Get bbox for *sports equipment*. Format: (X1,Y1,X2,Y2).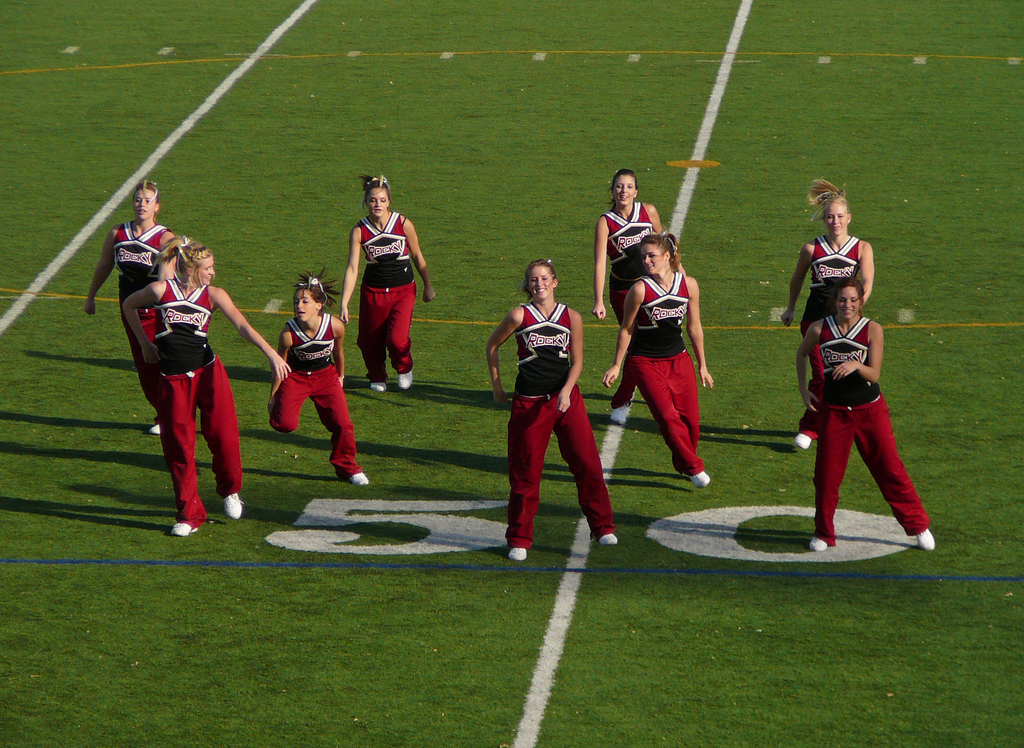
(612,406,633,424).
